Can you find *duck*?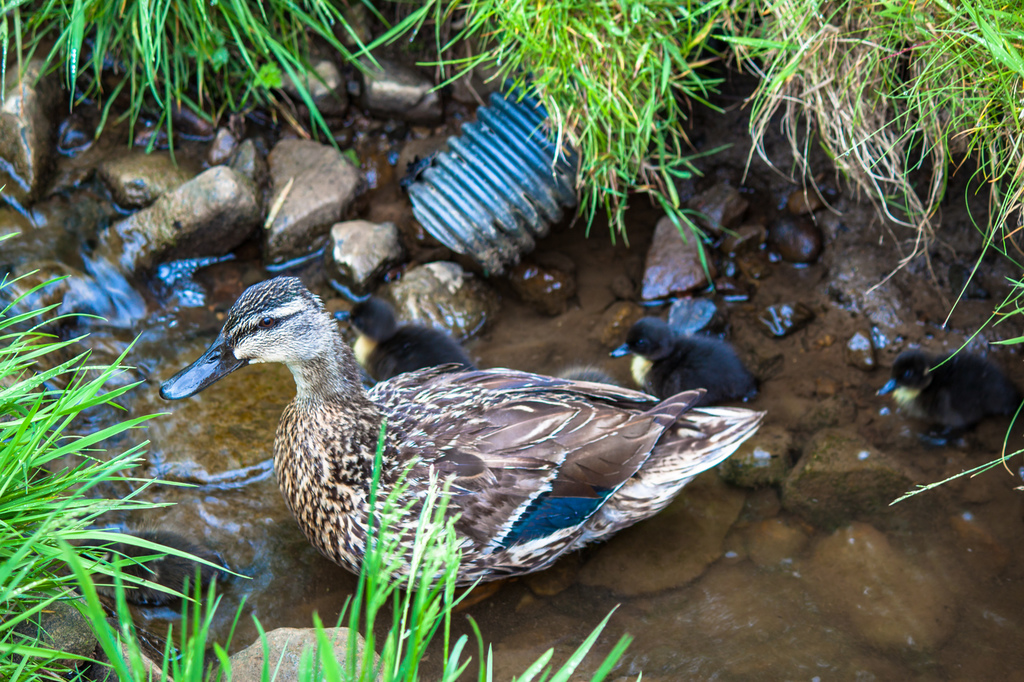
Yes, bounding box: l=75, t=527, r=232, b=614.
